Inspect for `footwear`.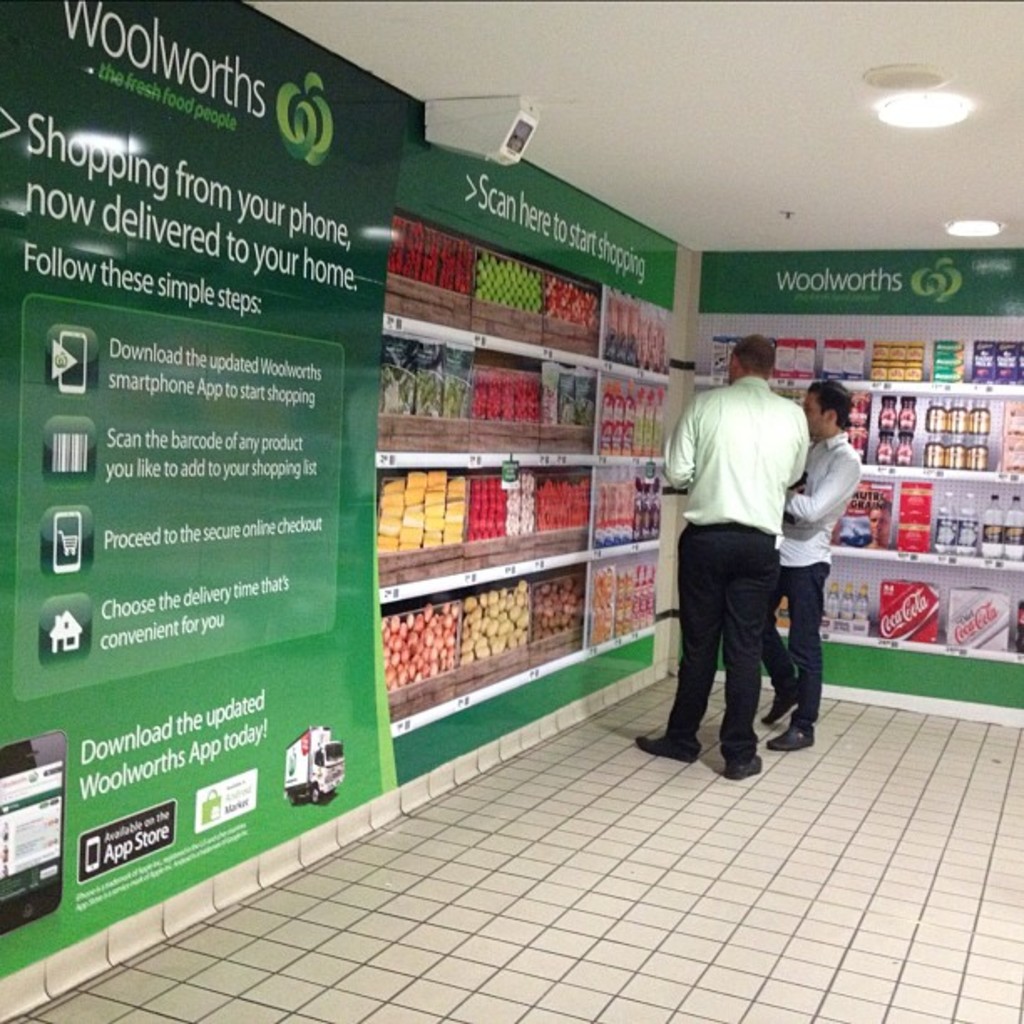
Inspection: x1=719, y1=743, x2=766, y2=776.
